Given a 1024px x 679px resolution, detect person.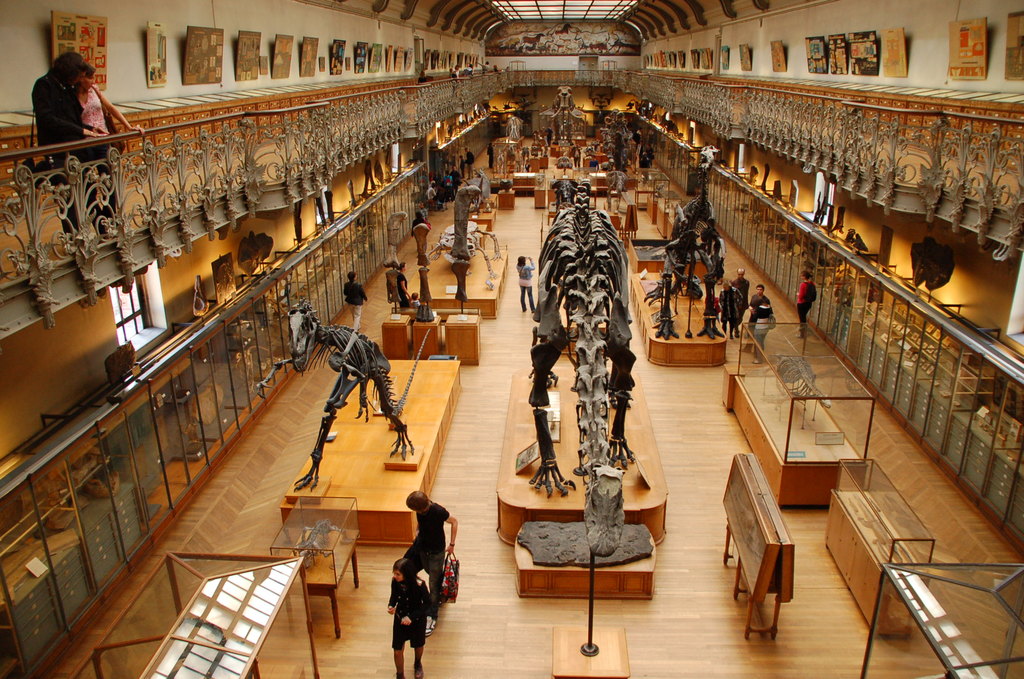
left=476, top=60, right=488, bottom=70.
